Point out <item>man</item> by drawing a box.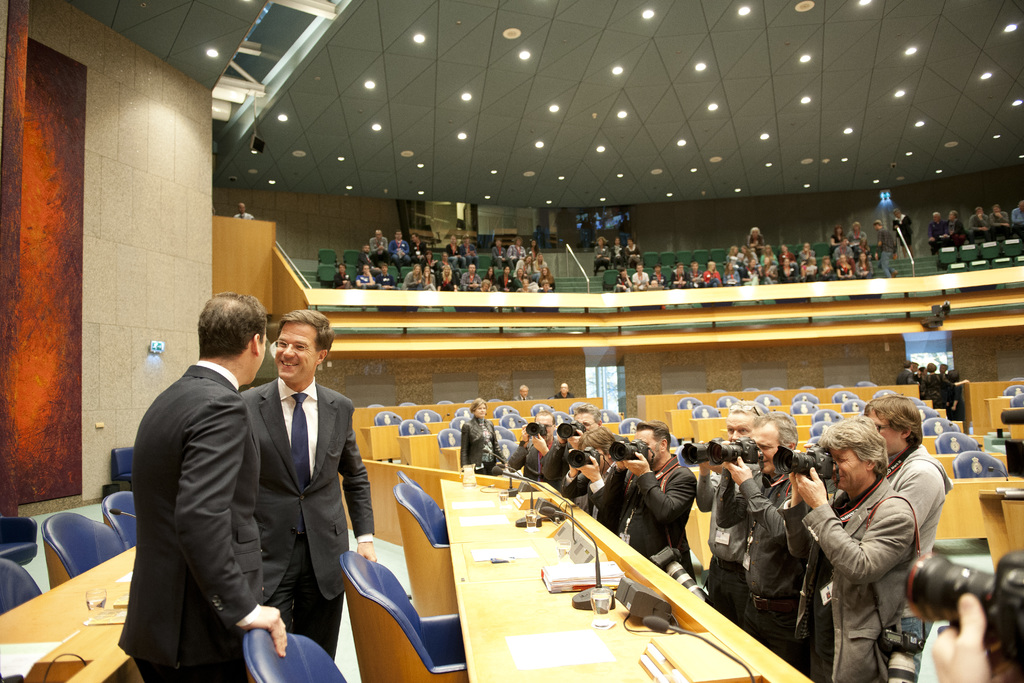
x1=505 y1=409 x2=559 y2=495.
